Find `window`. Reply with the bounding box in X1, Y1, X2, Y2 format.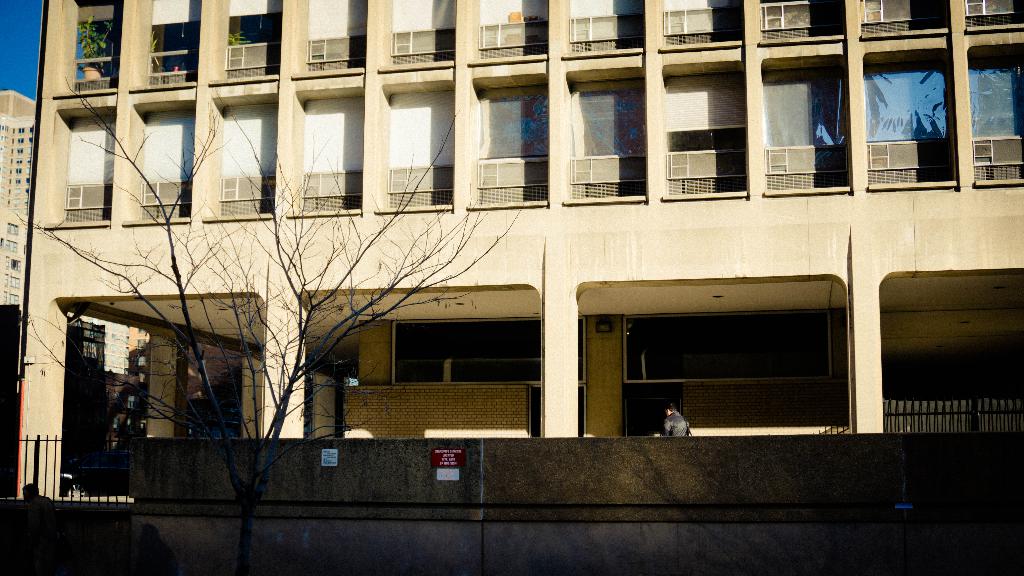
70, 0, 120, 90.
